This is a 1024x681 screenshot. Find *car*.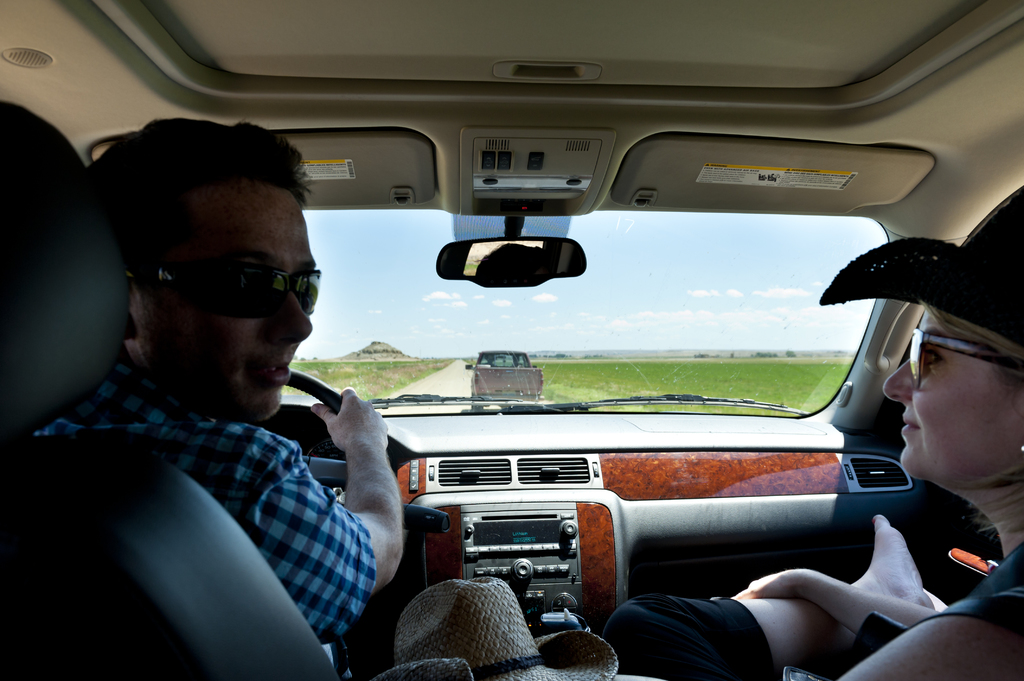
Bounding box: Rect(0, 0, 1023, 680).
